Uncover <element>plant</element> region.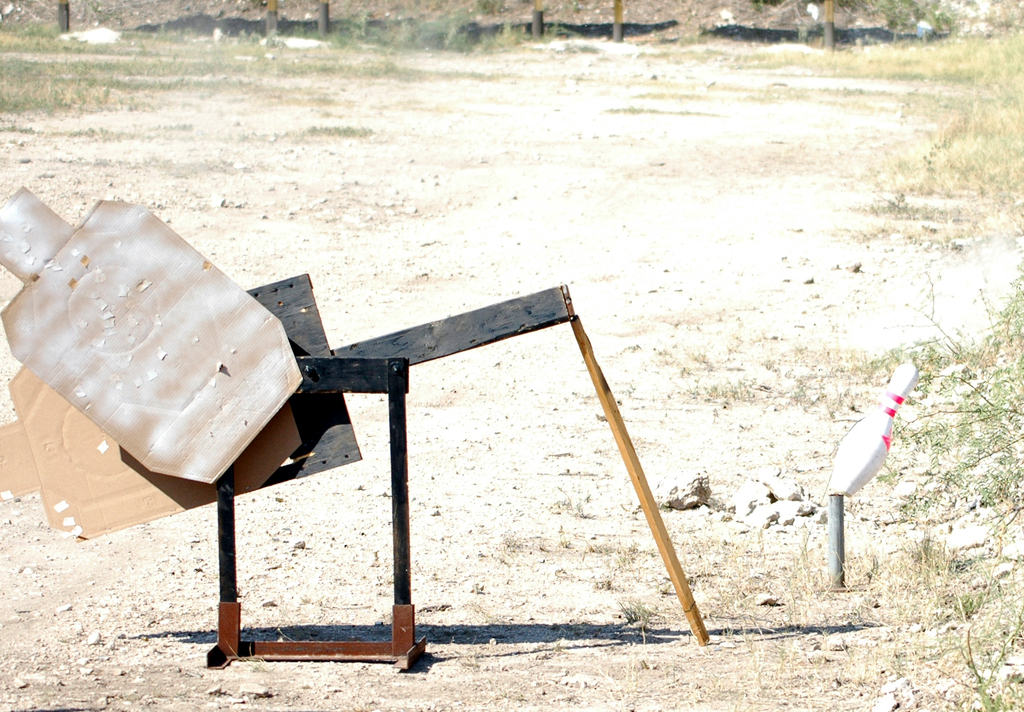
Uncovered: (left=625, top=341, right=641, bottom=354).
